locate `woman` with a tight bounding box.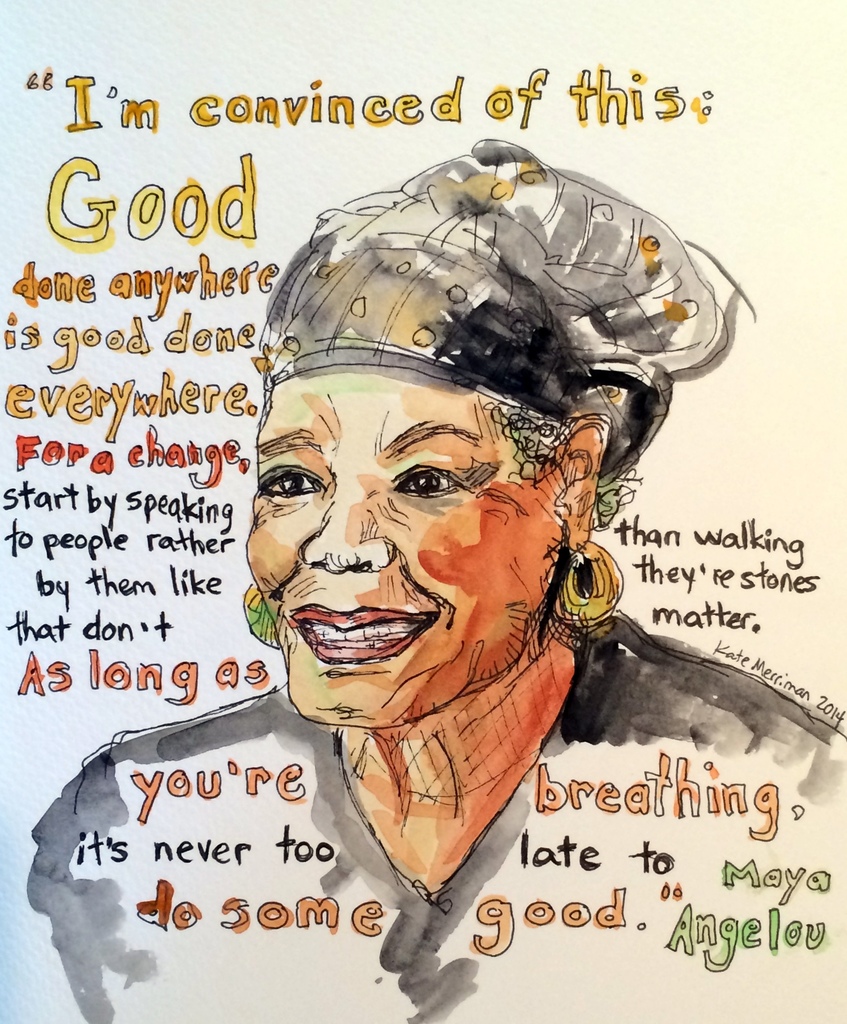
locate(98, 142, 819, 1013).
